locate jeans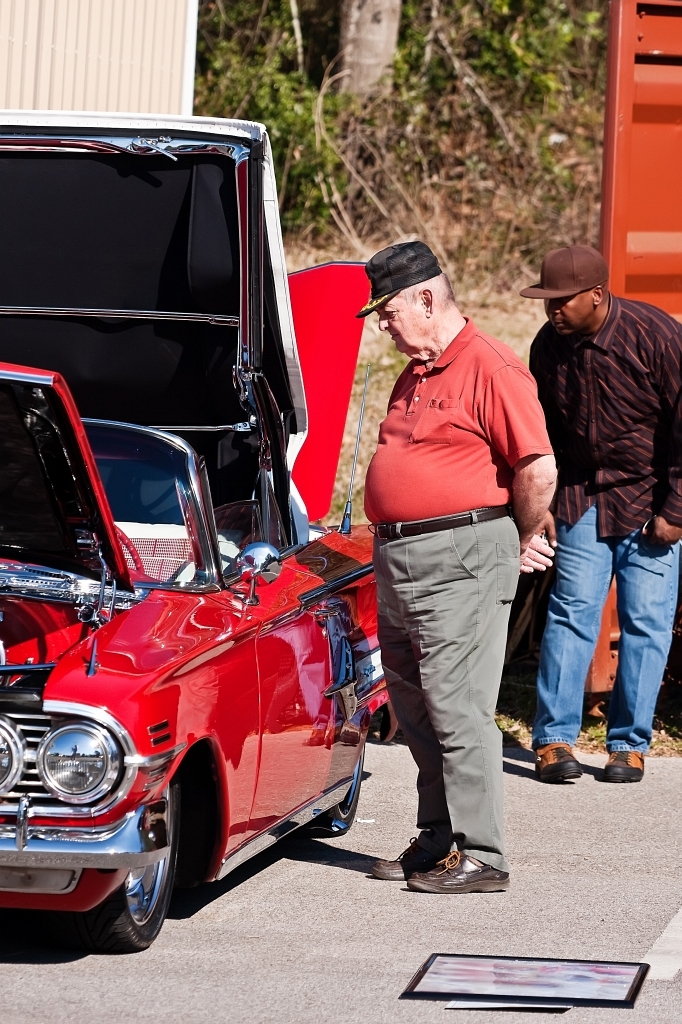
bbox=(526, 497, 681, 752)
